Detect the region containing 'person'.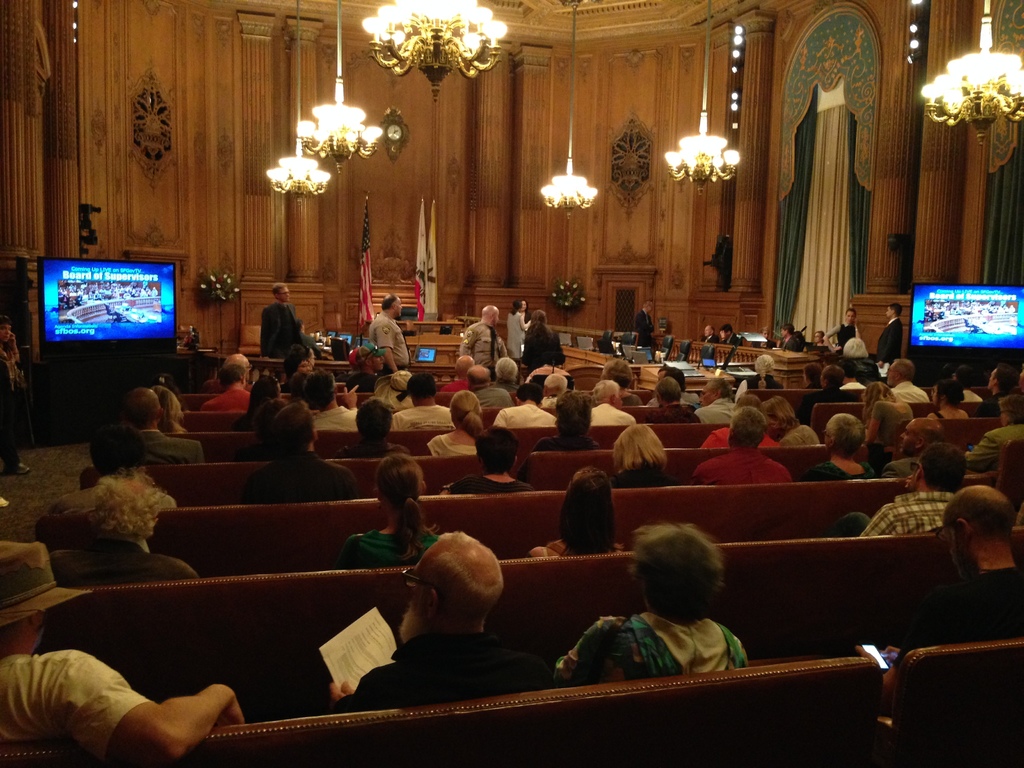
BBox(0, 536, 244, 764).
